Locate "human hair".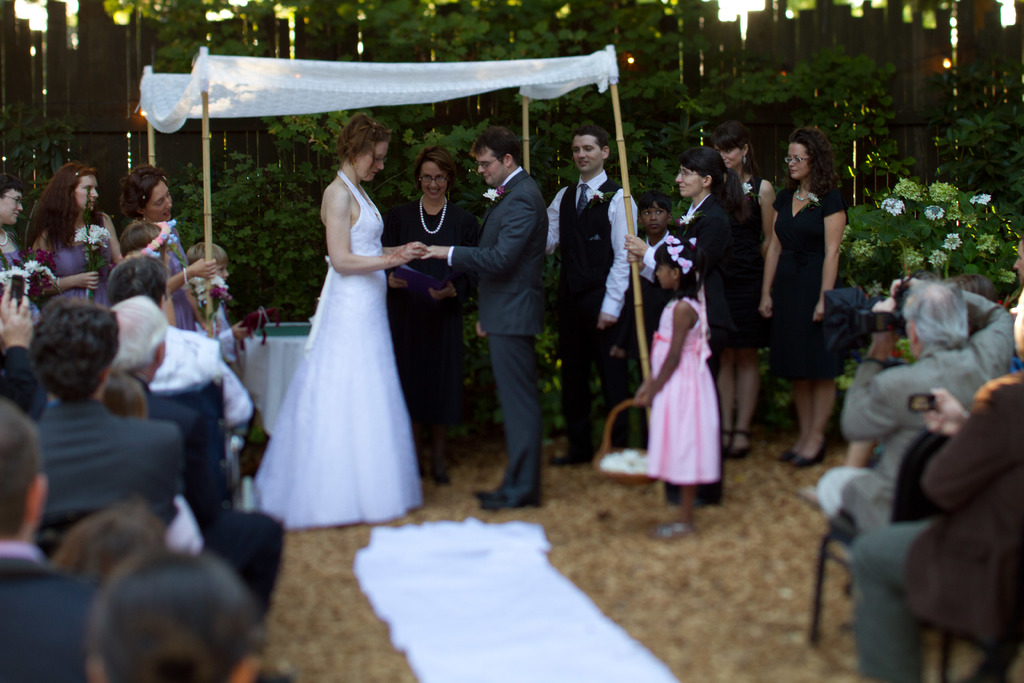
Bounding box: locate(633, 189, 673, 224).
